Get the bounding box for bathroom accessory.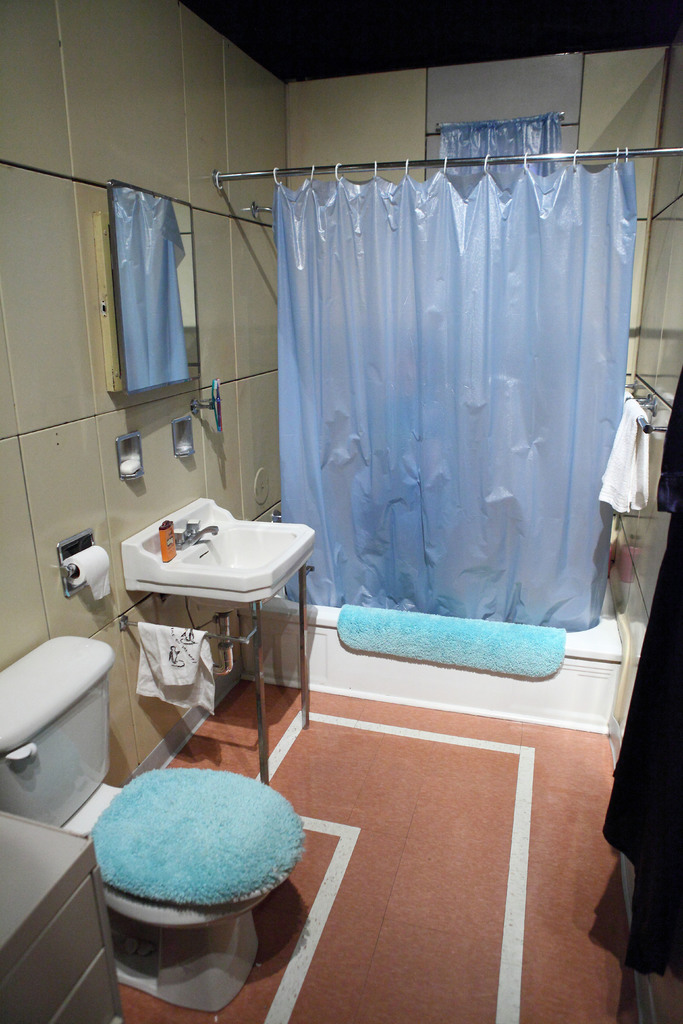
bbox=(103, 755, 342, 1020).
